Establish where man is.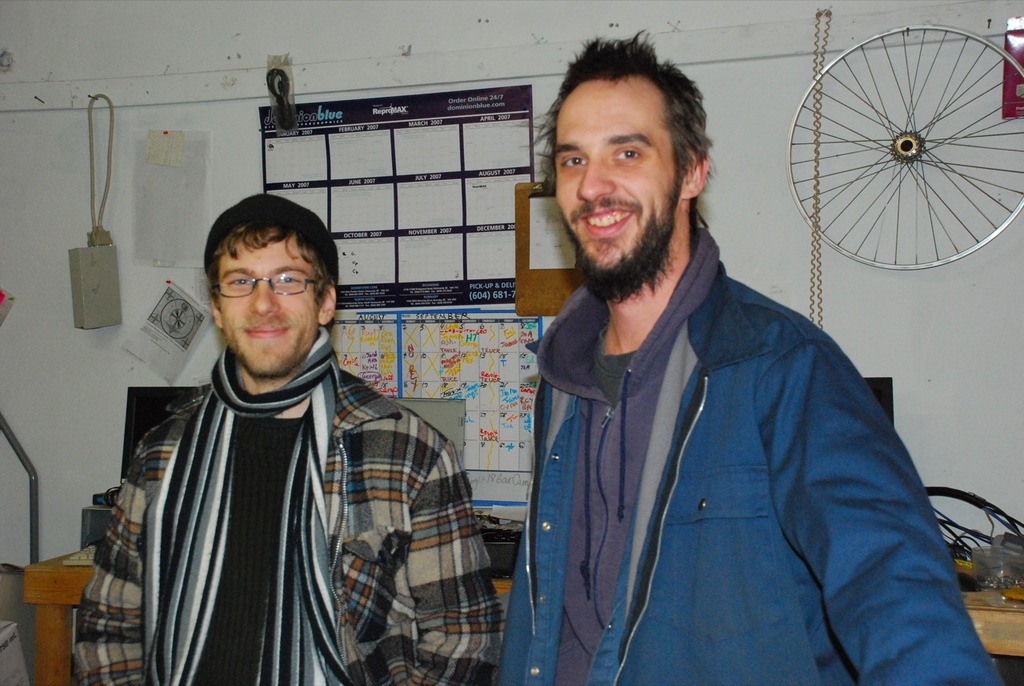
Established at 496,40,1013,685.
